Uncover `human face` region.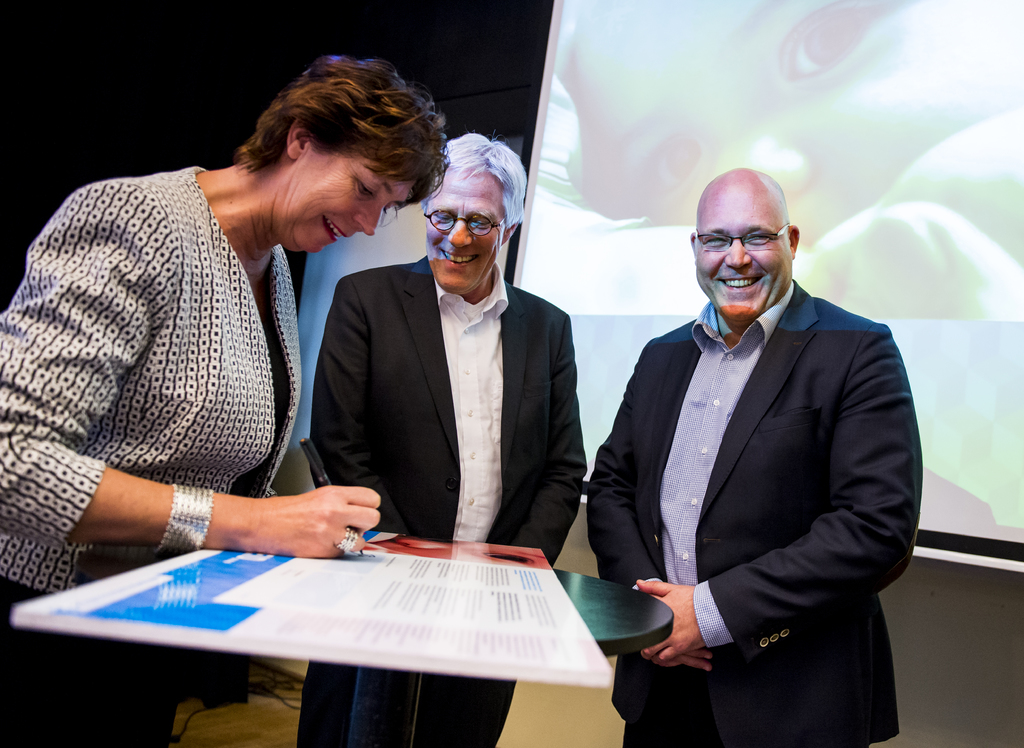
Uncovered: Rect(685, 184, 804, 326).
